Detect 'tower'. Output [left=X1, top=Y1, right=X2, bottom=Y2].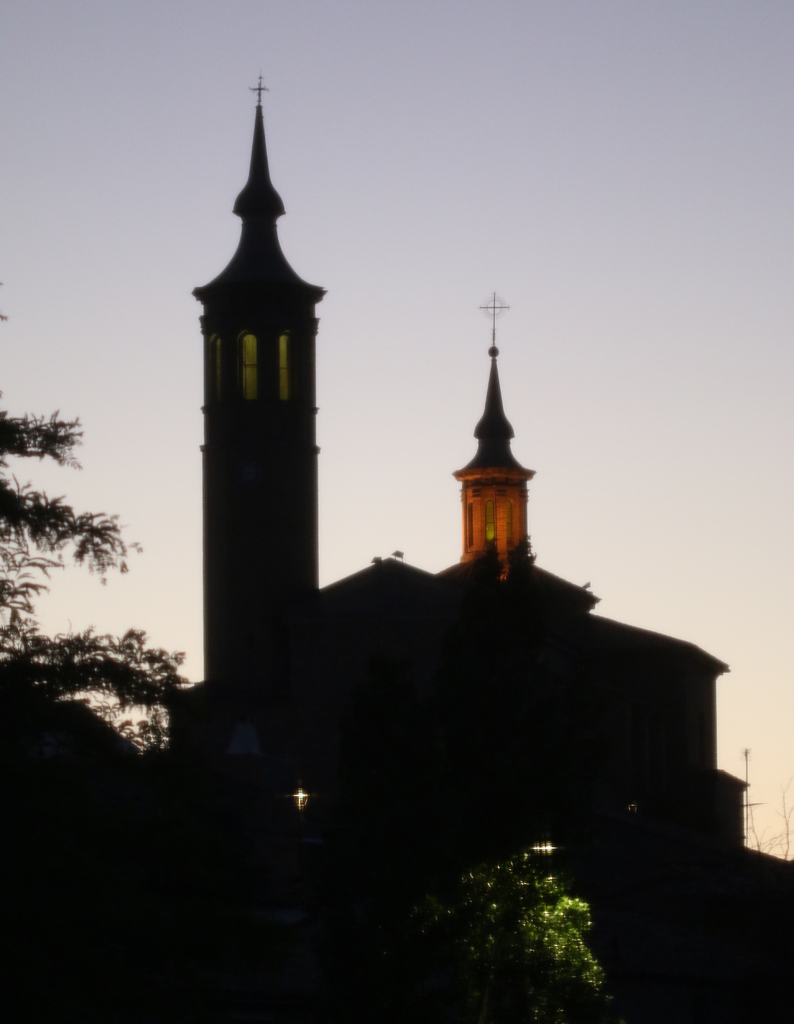
[left=107, top=53, right=793, bottom=1023].
